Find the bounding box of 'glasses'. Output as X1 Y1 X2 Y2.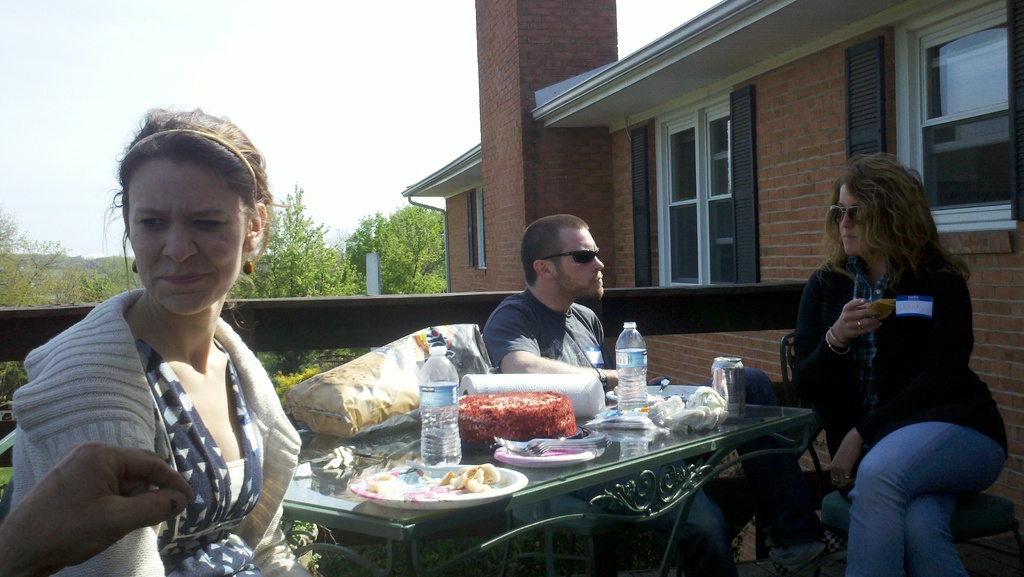
542 248 600 263.
